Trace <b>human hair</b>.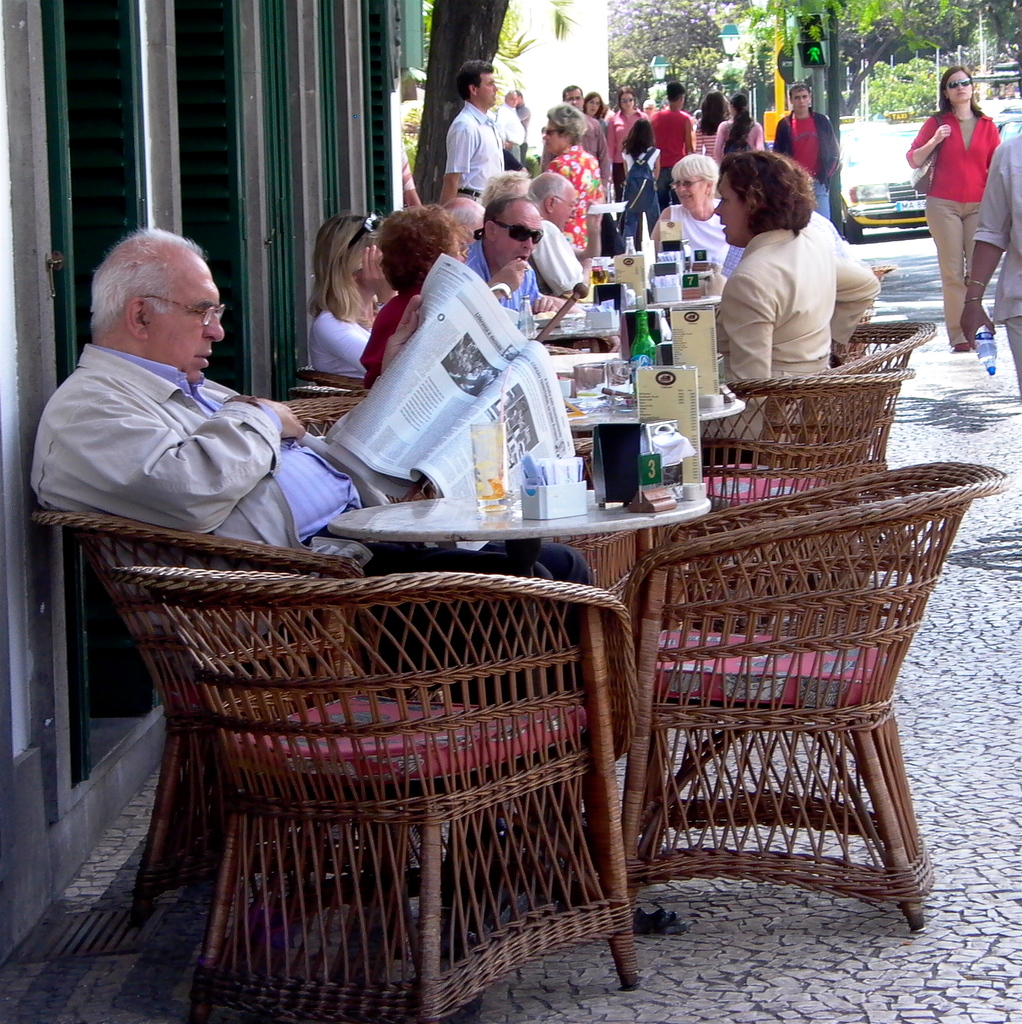
Traced to box(475, 172, 531, 206).
